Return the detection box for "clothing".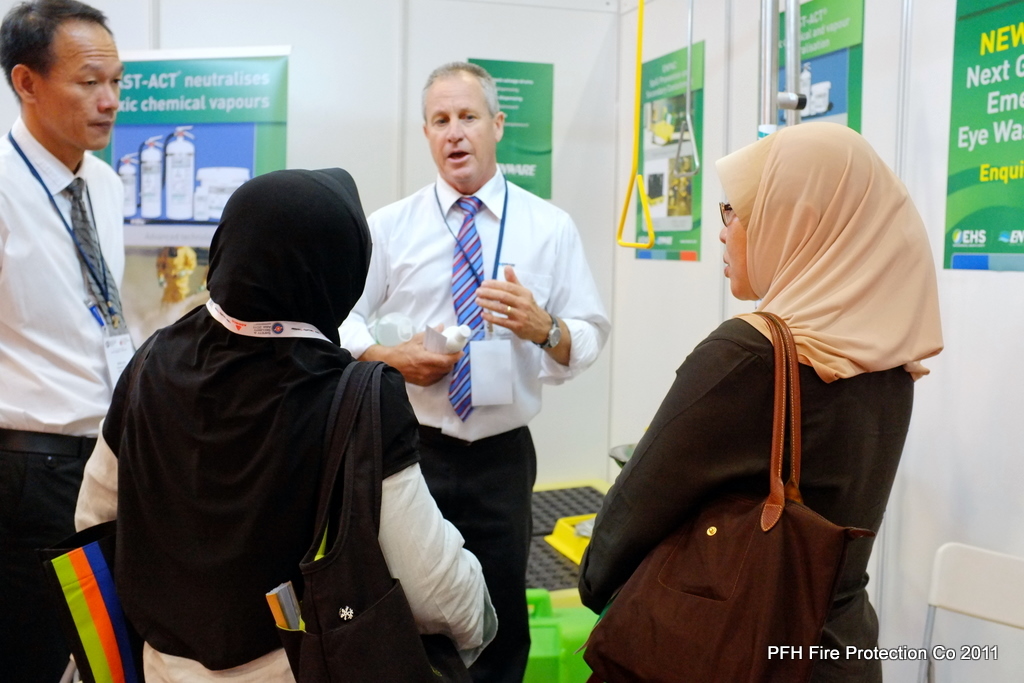
71:169:488:682.
